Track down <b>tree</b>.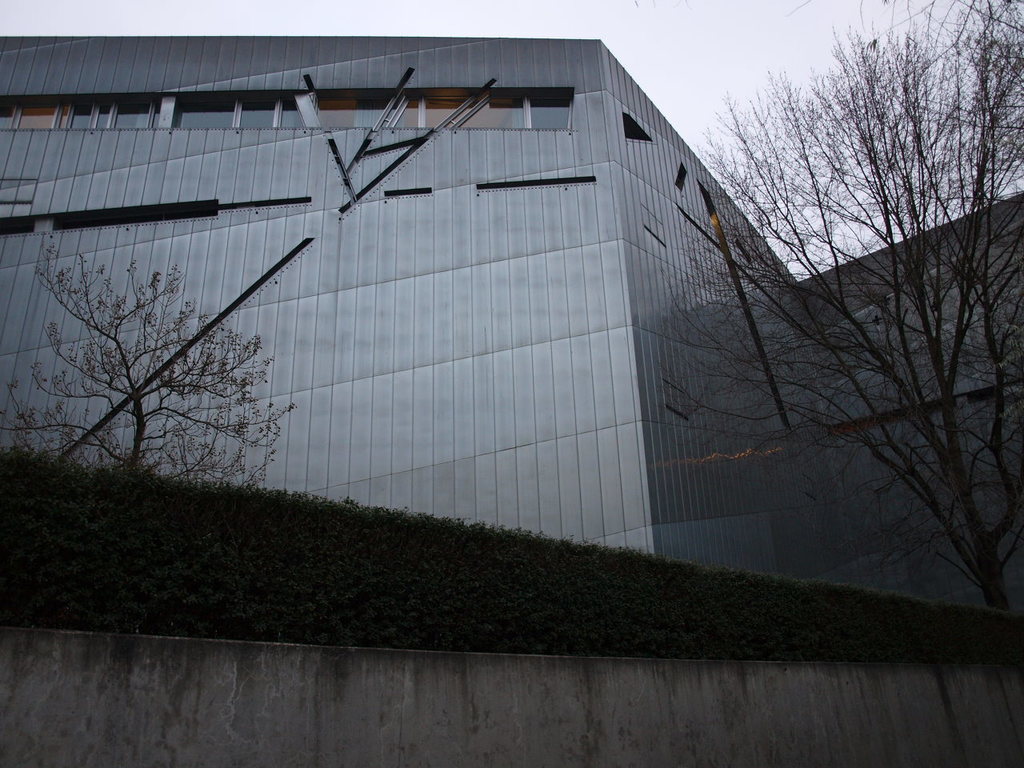
Tracked to <region>35, 227, 291, 514</region>.
